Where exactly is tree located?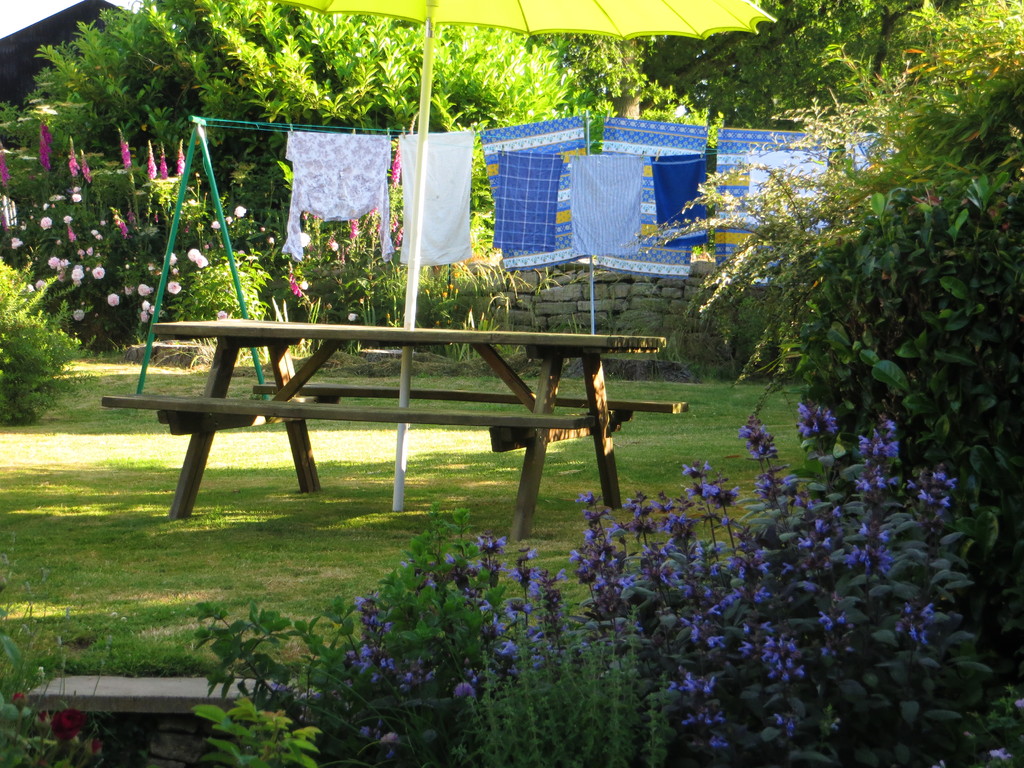
Its bounding box is 649 0 1023 122.
